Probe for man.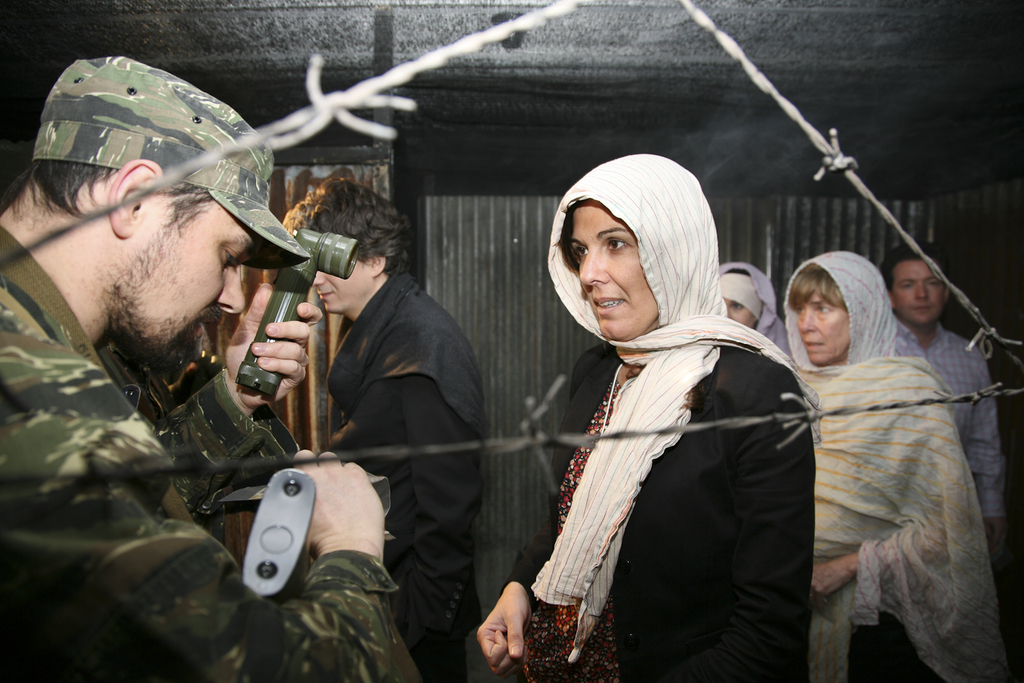
Probe result: (left=872, top=240, right=1023, bottom=677).
